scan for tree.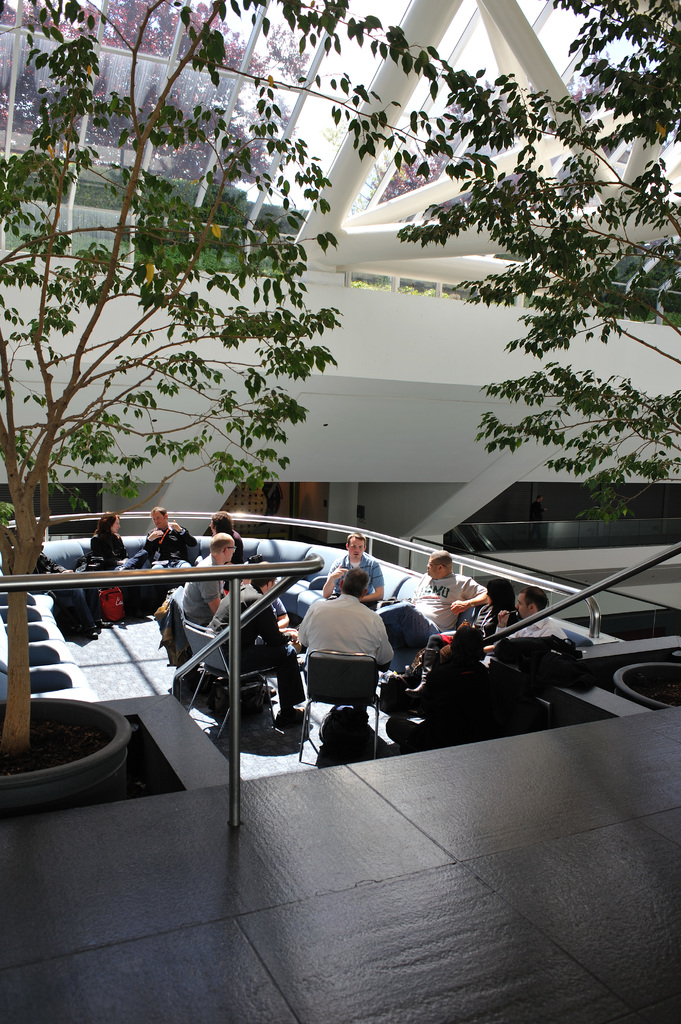
Scan result: 0:0:502:764.
